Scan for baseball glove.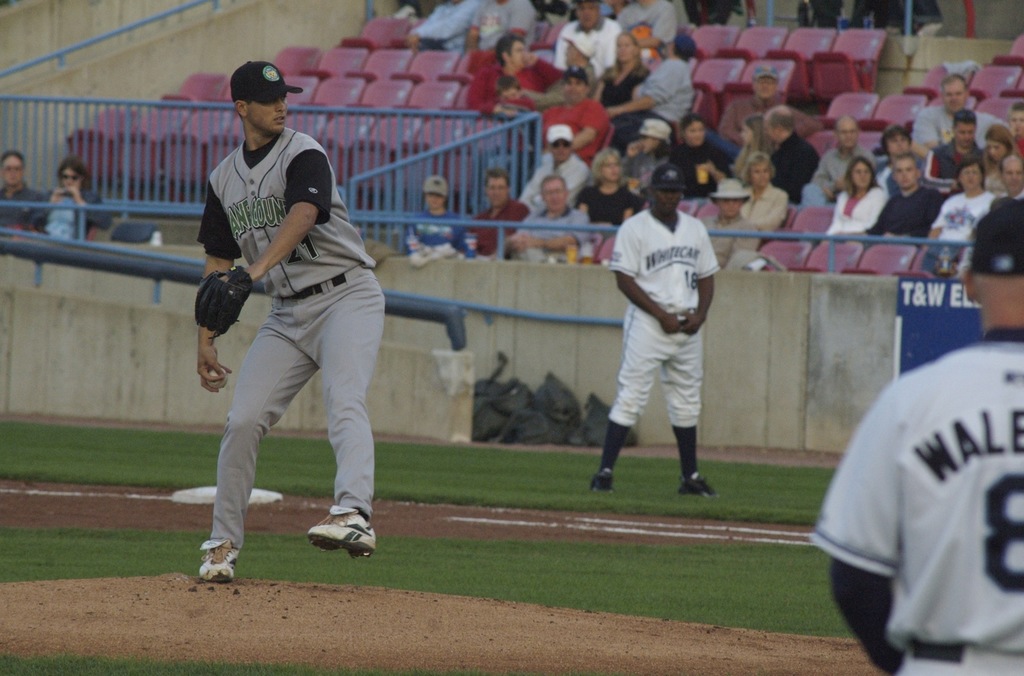
Scan result: bbox=(195, 264, 253, 337).
